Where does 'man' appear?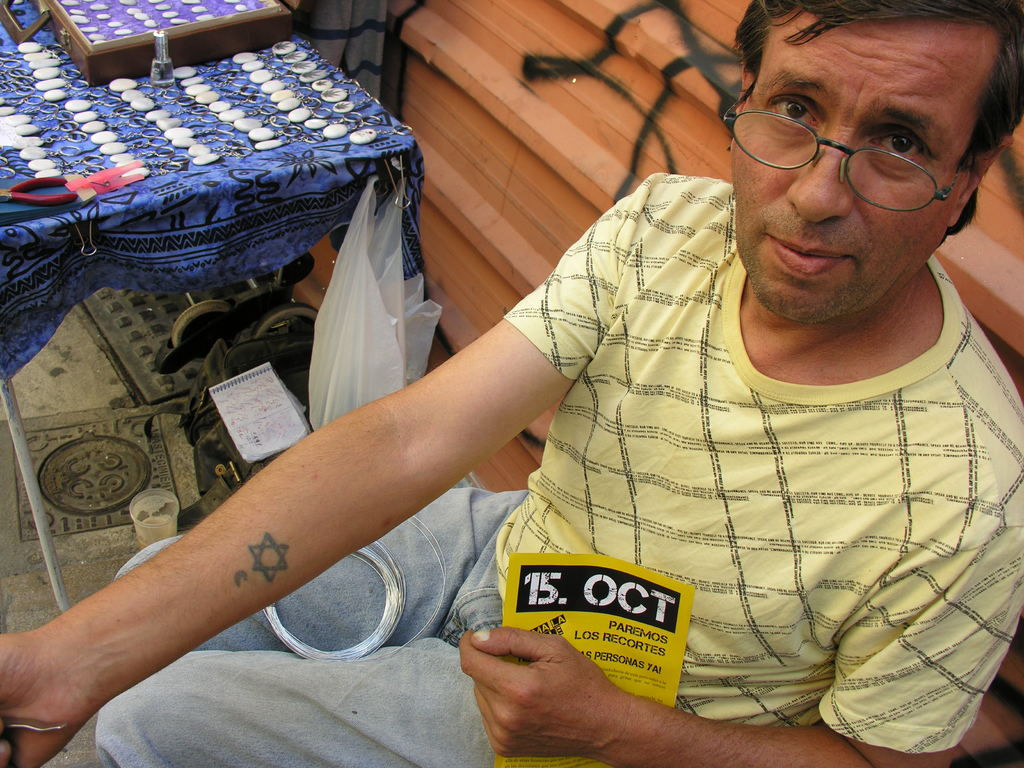
Appears at box(0, 0, 1023, 767).
